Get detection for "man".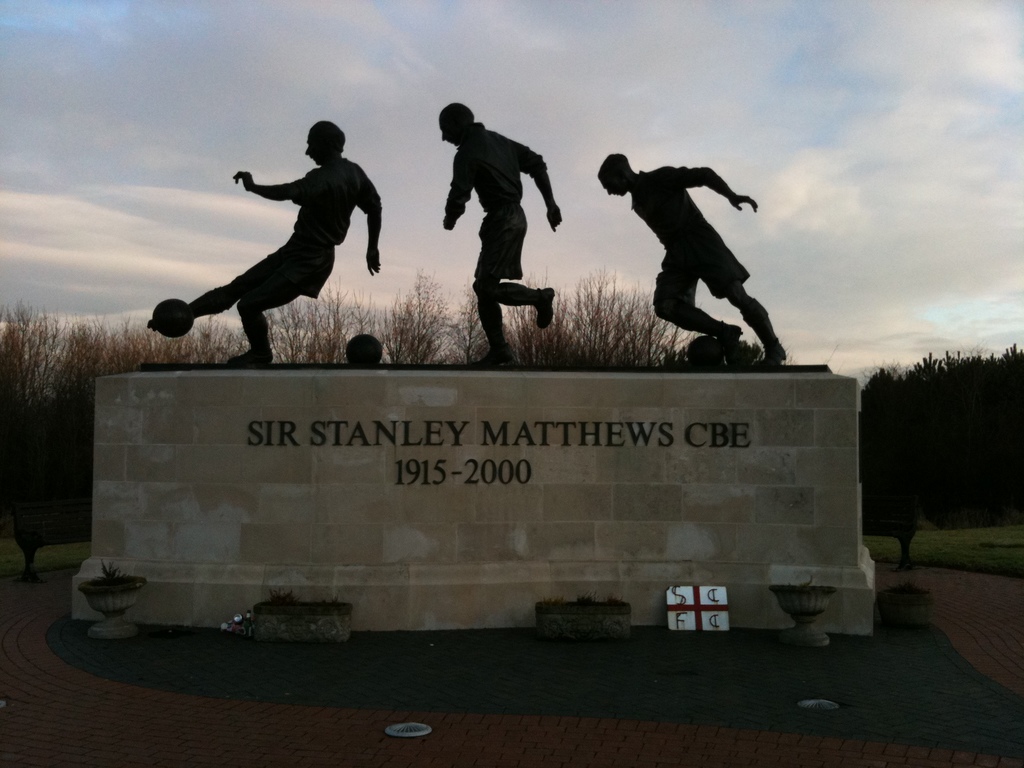
Detection: bbox=[601, 155, 789, 371].
